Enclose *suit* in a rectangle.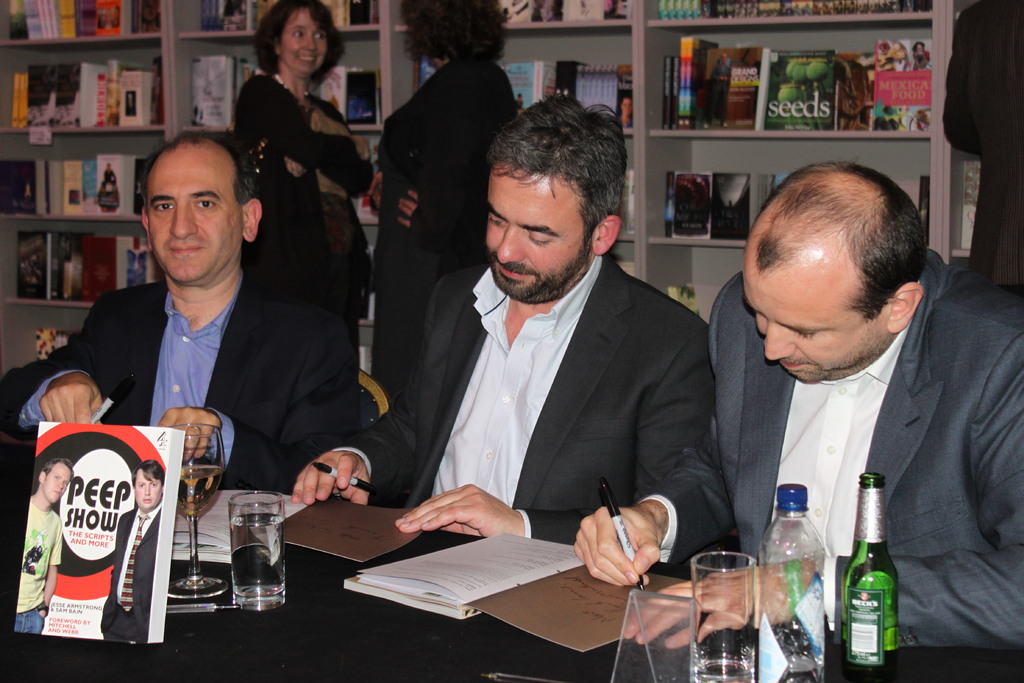
{"left": 0, "top": 267, "right": 367, "bottom": 479}.
